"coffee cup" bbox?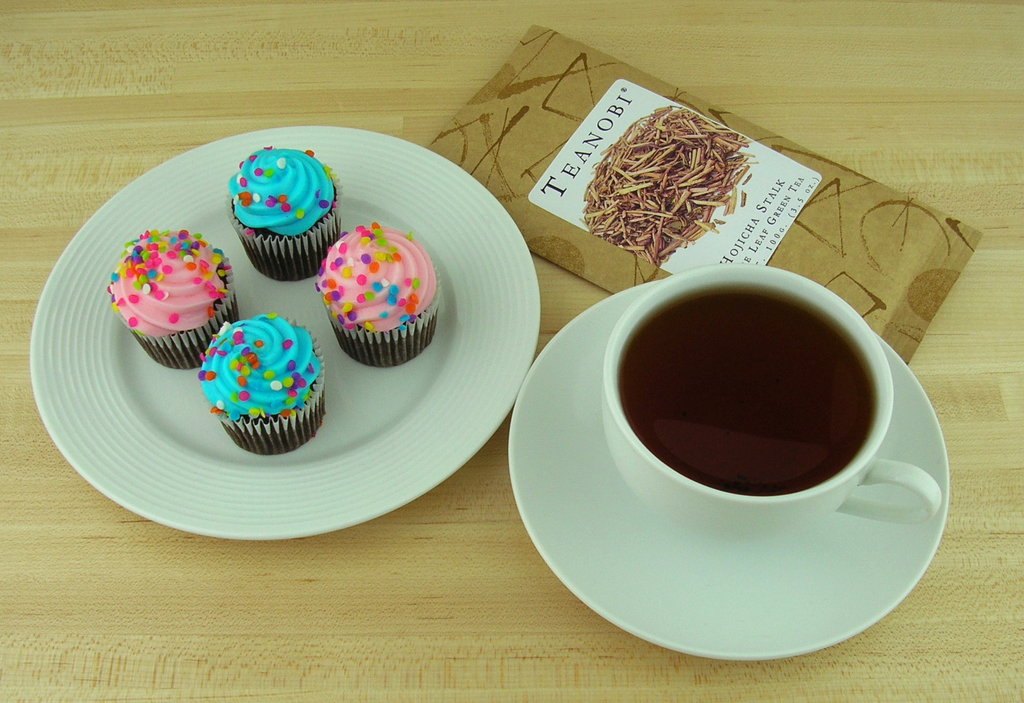
select_region(593, 258, 947, 548)
